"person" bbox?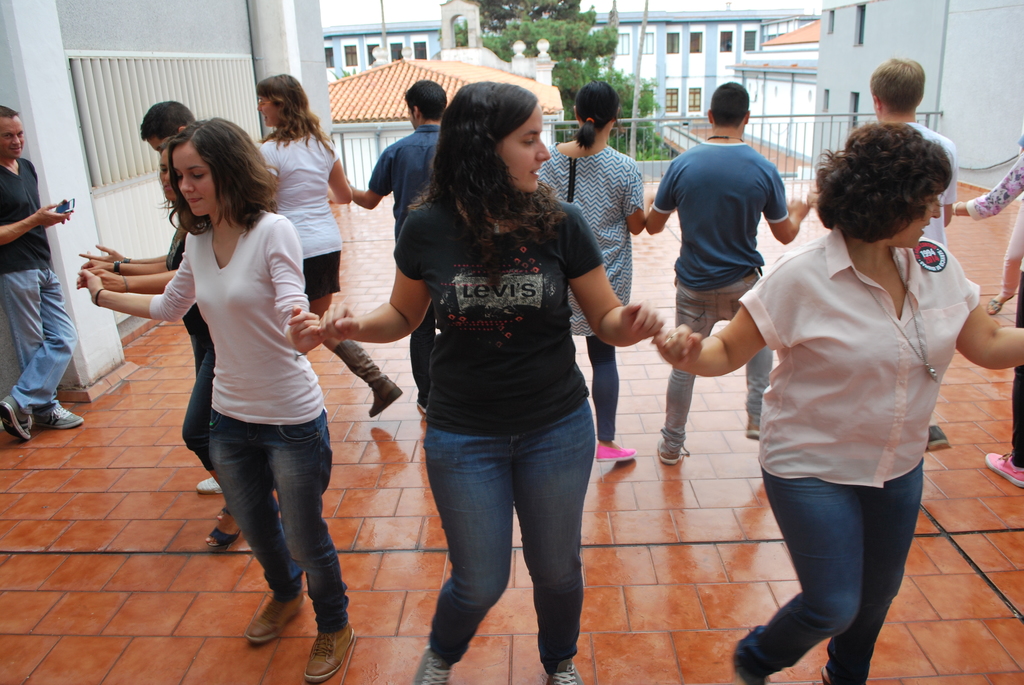
x1=320 y1=83 x2=665 y2=684
